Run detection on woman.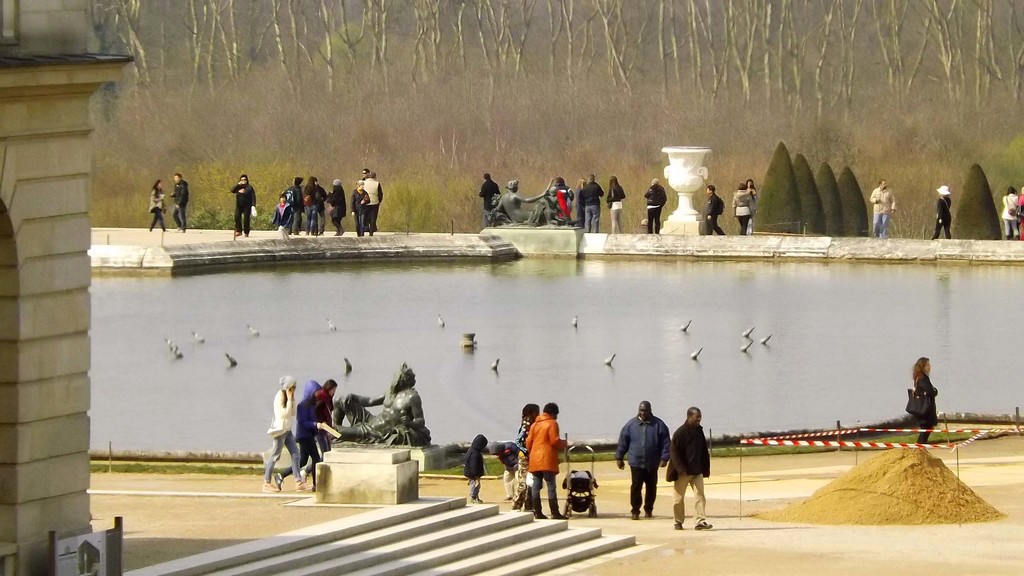
Result: [150, 179, 168, 230].
